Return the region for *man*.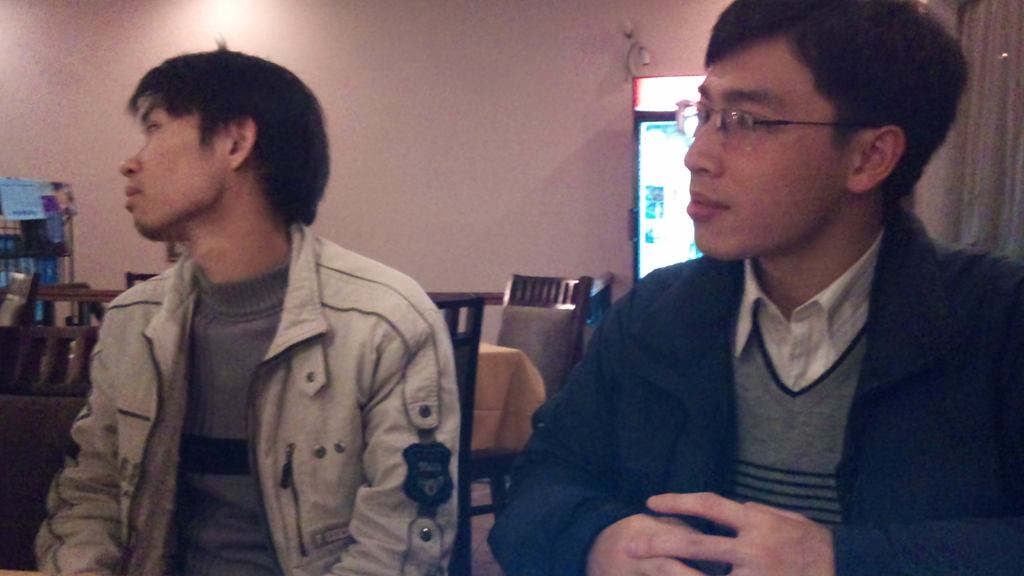
l=454, t=40, r=977, b=557.
